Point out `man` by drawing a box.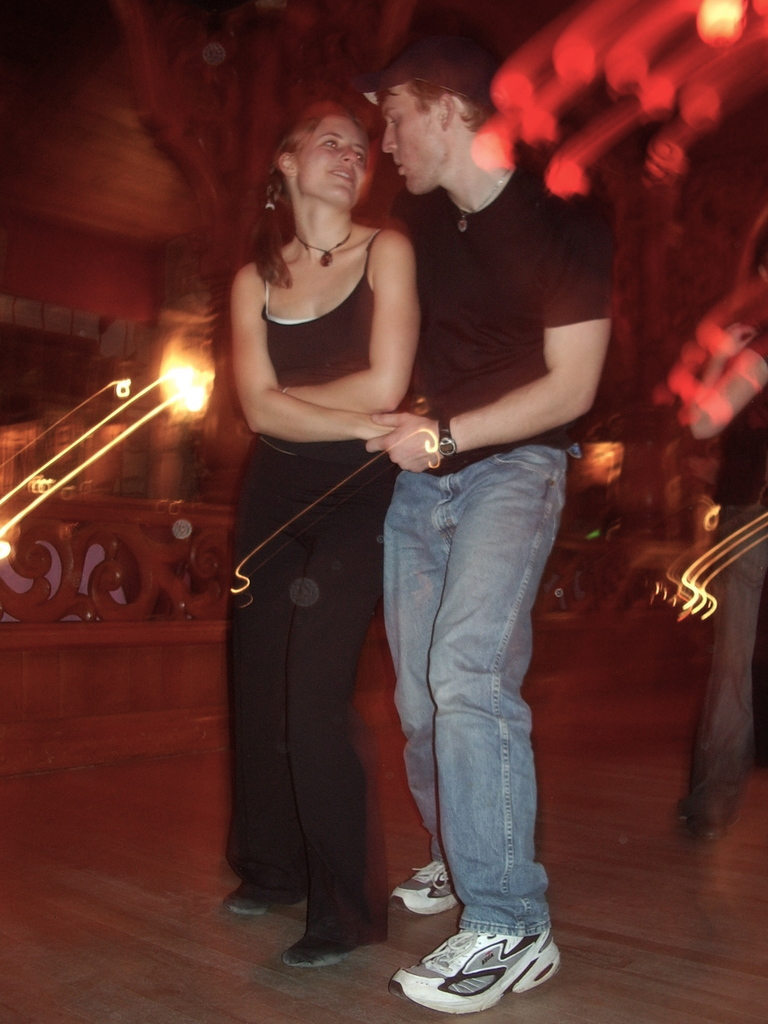
crop(346, 67, 618, 938).
